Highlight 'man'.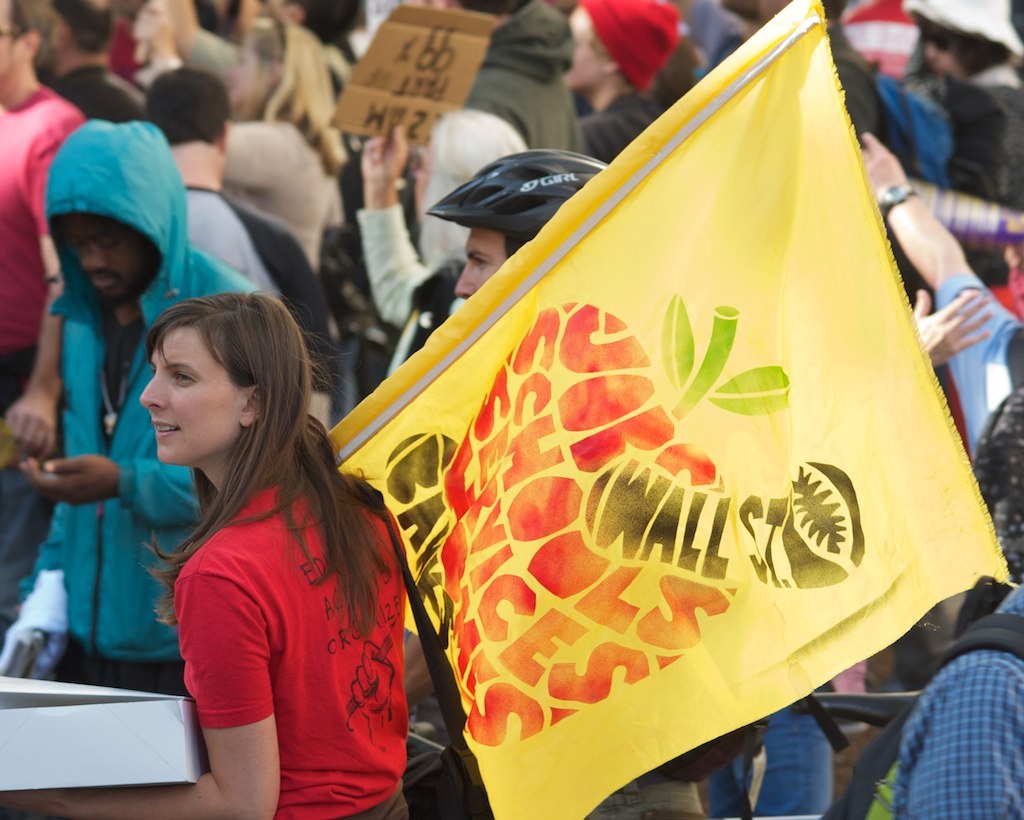
Highlighted region: <bbox>399, 0, 589, 159</bbox>.
